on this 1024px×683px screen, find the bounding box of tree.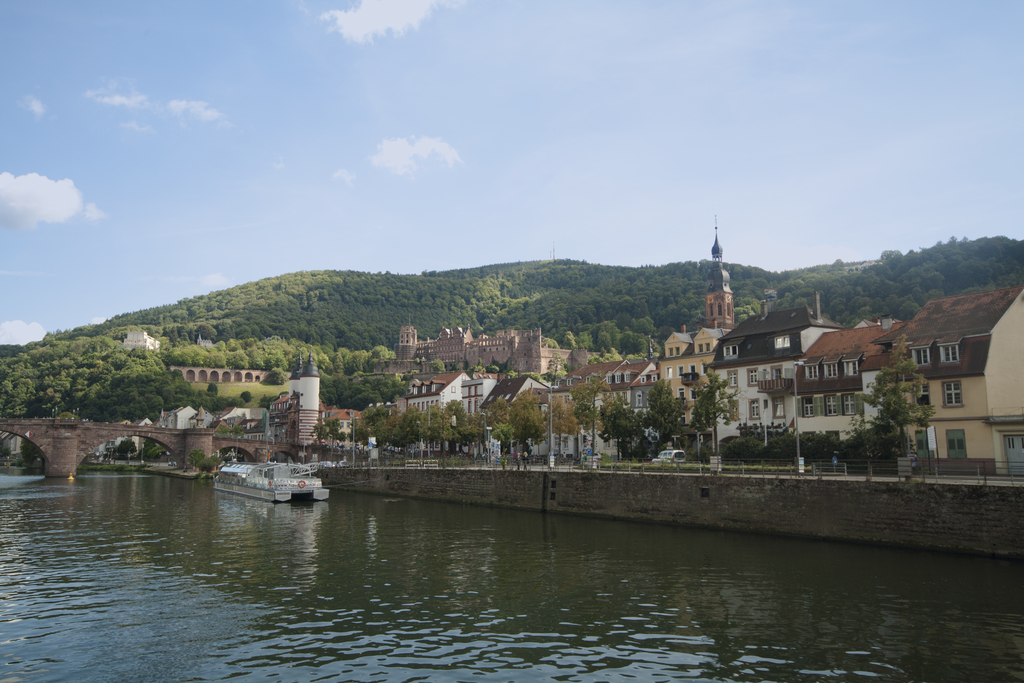
Bounding box: x1=372 y1=404 x2=401 y2=463.
